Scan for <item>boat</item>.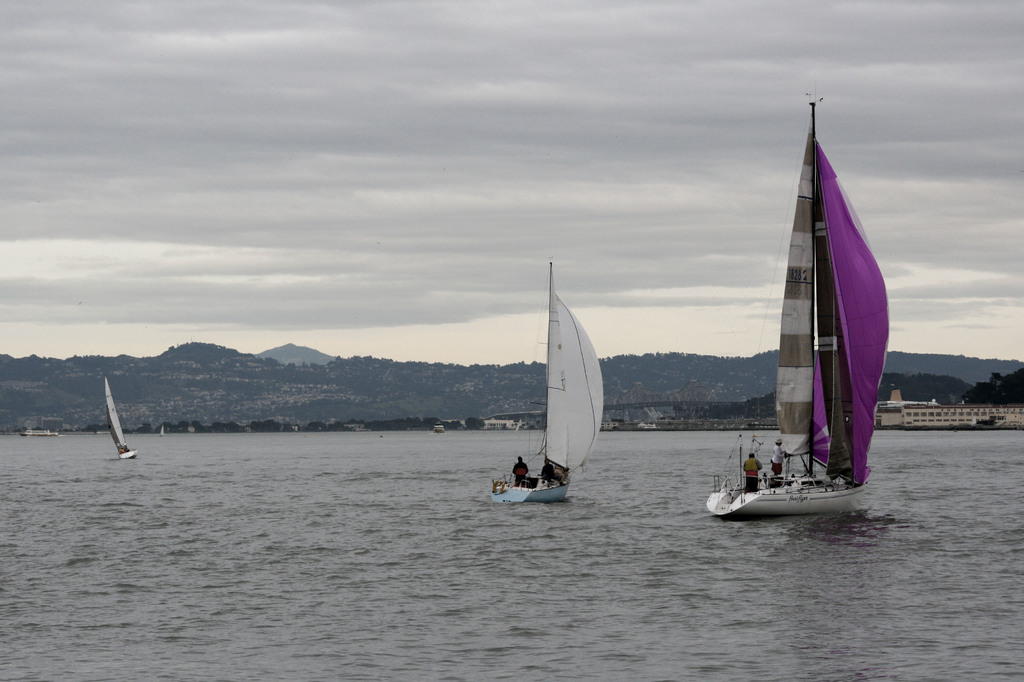
Scan result: bbox=[109, 378, 140, 460].
